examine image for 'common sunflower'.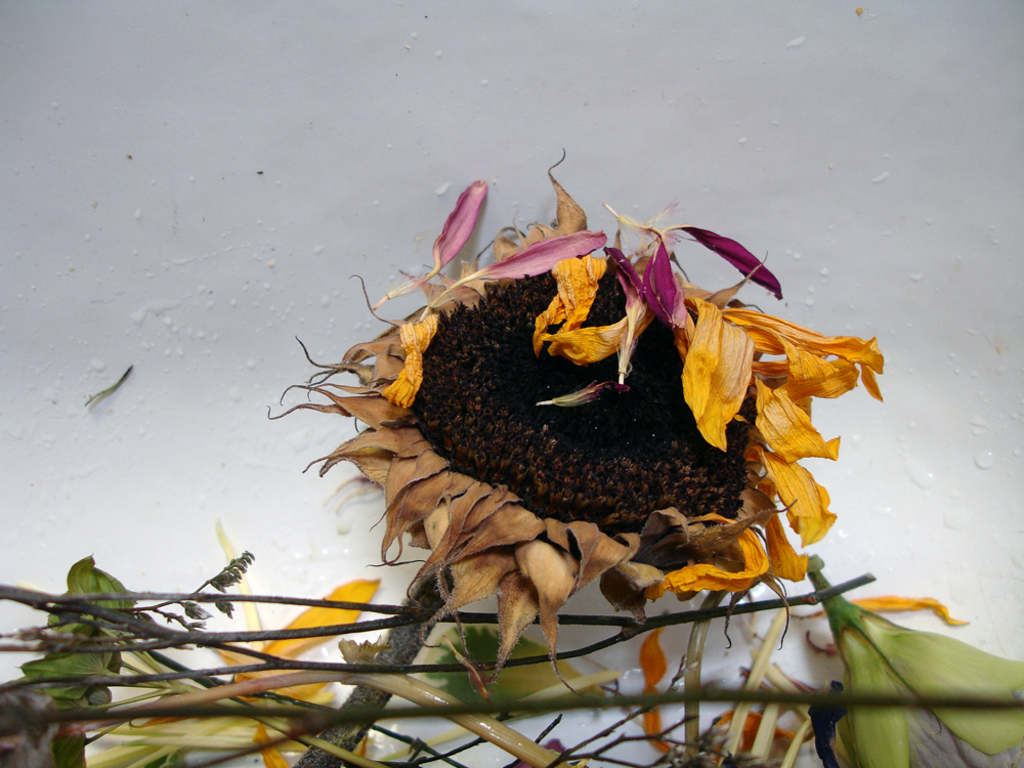
Examination result: (left=258, top=148, right=880, bottom=682).
